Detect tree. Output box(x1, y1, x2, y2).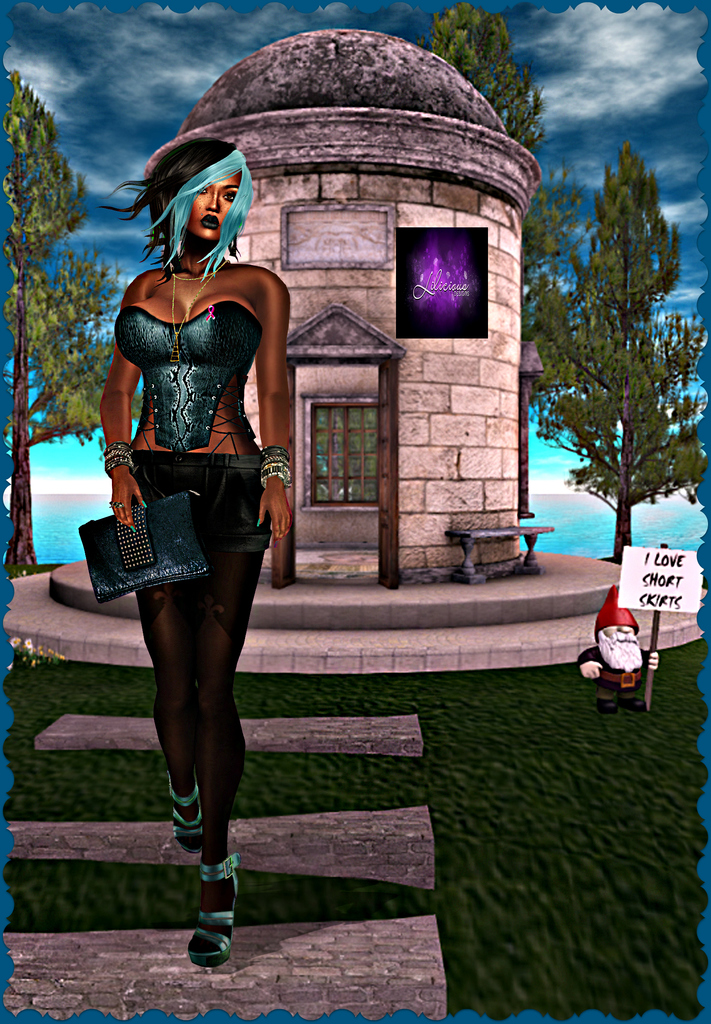
box(0, 67, 142, 576).
